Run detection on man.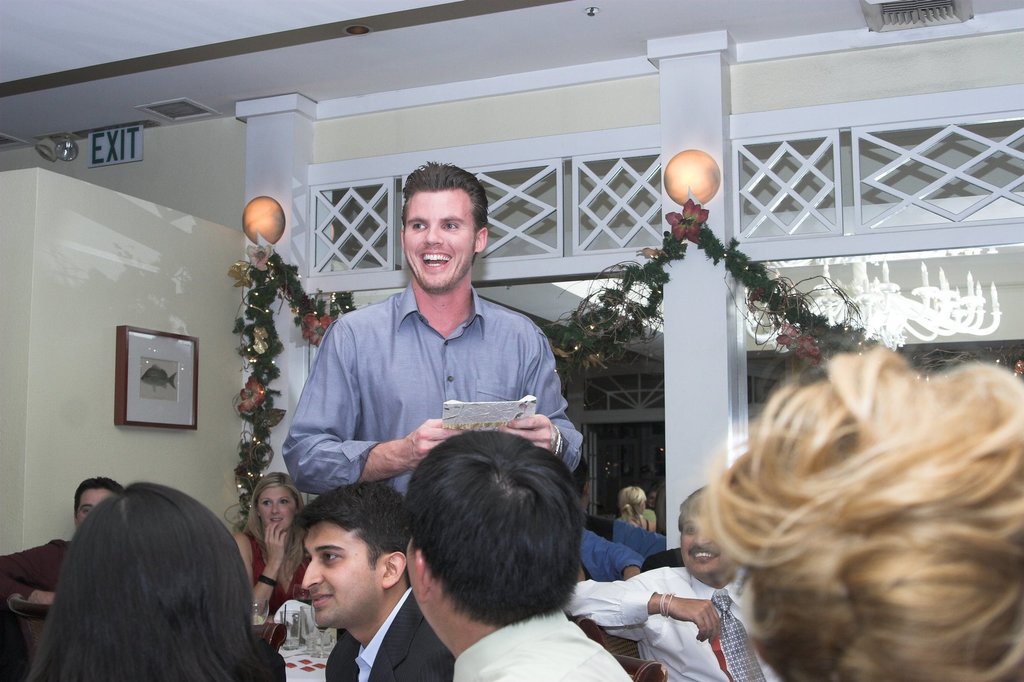
Result: l=564, t=484, r=783, b=681.
